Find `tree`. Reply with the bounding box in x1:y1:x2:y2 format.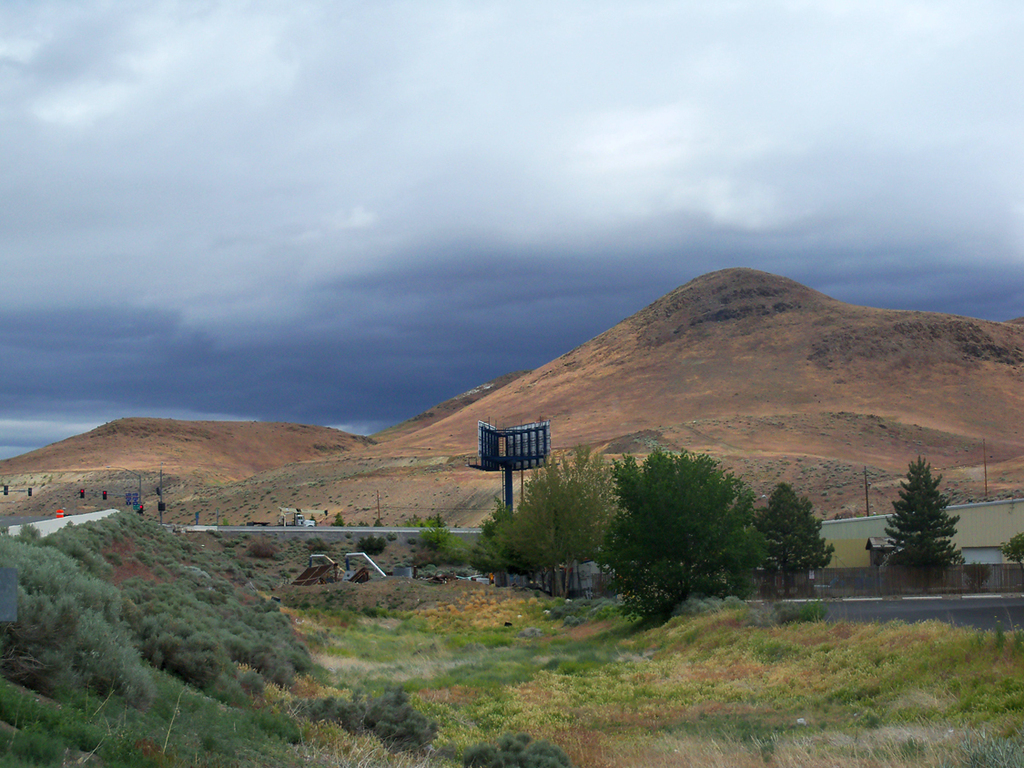
361:685:436:747.
